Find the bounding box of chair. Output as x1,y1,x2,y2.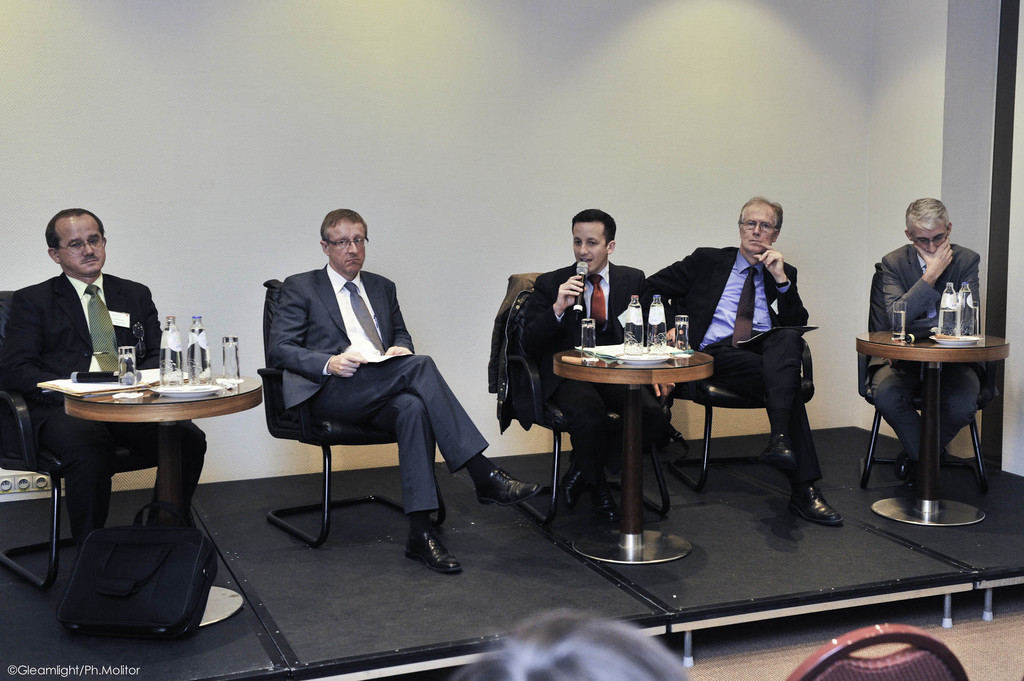
34,342,231,650.
